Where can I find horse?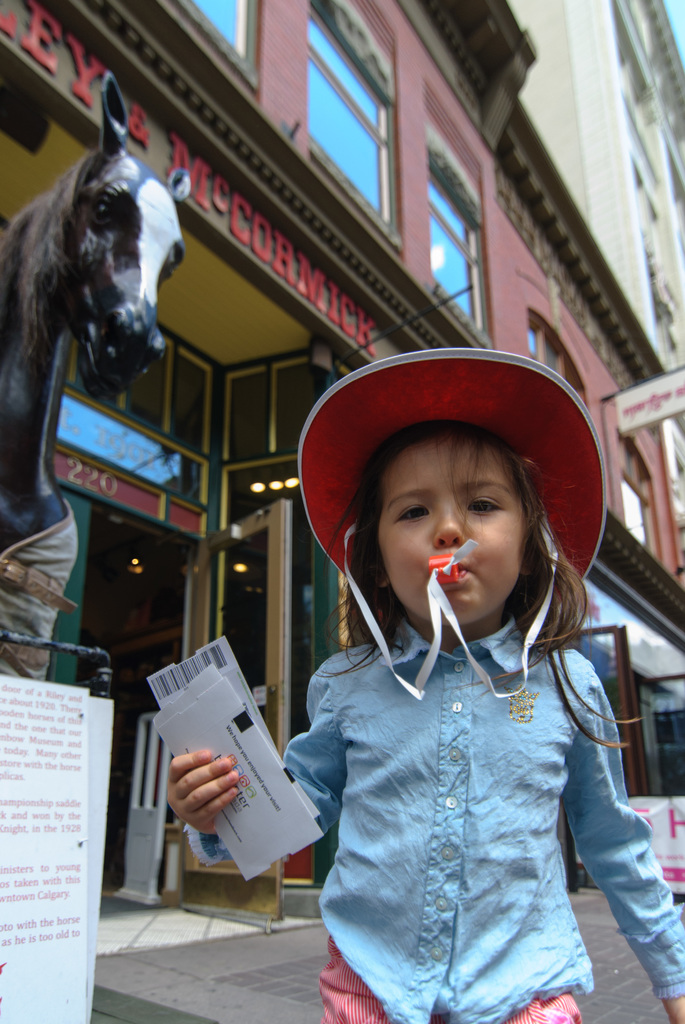
You can find it at {"x1": 0, "y1": 70, "x2": 189, "y2": 684}.
